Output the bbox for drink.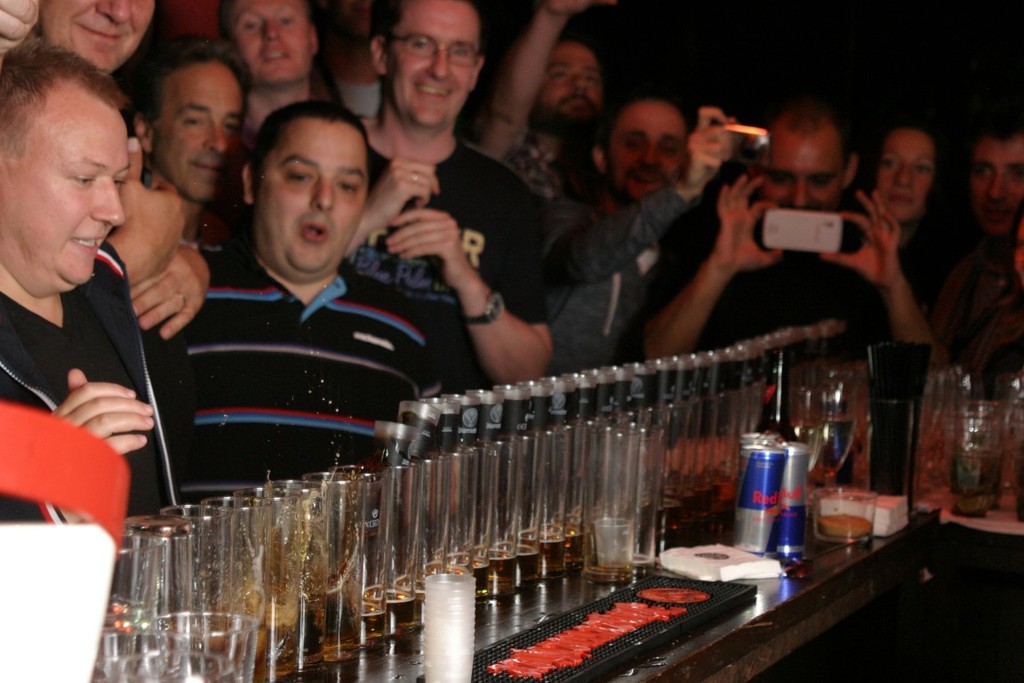
region(663, 496, 680, 531).
